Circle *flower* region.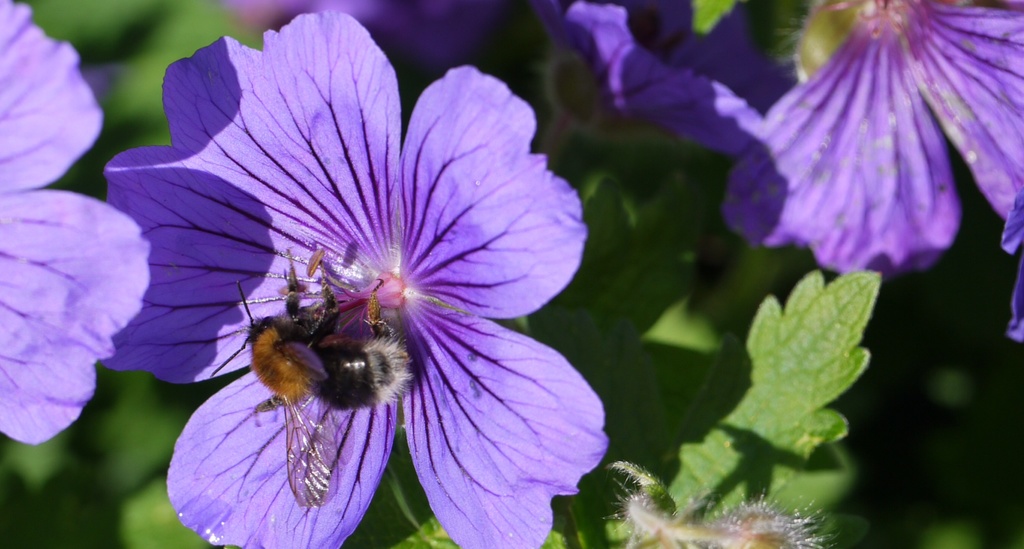
Region: 0,0,148,449.
